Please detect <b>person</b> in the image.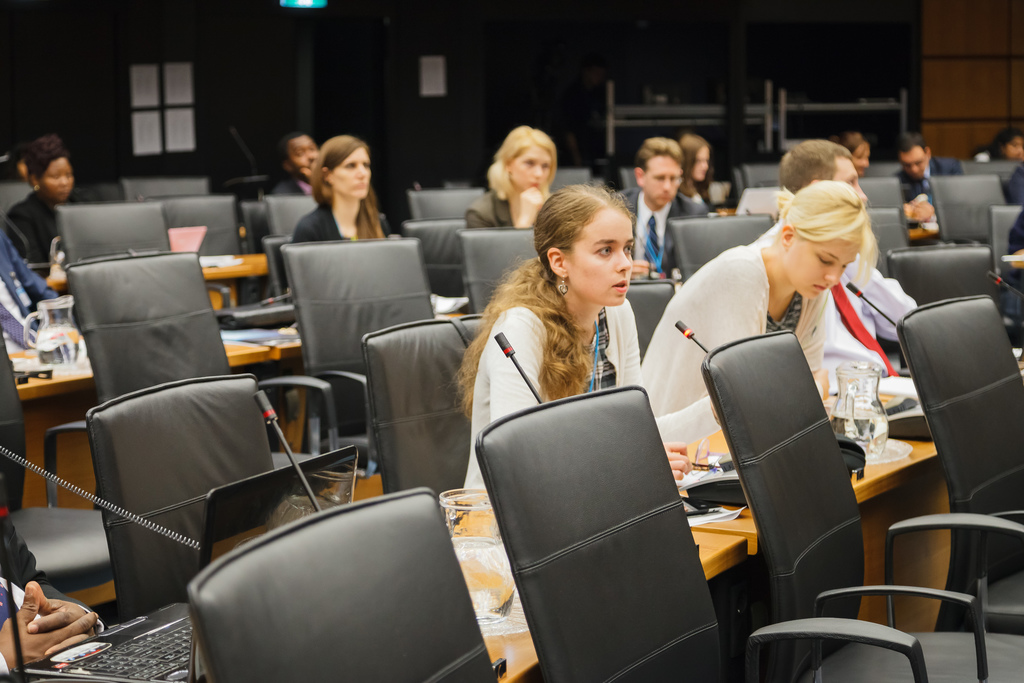
bbox=(778, 136, 922, 394).
